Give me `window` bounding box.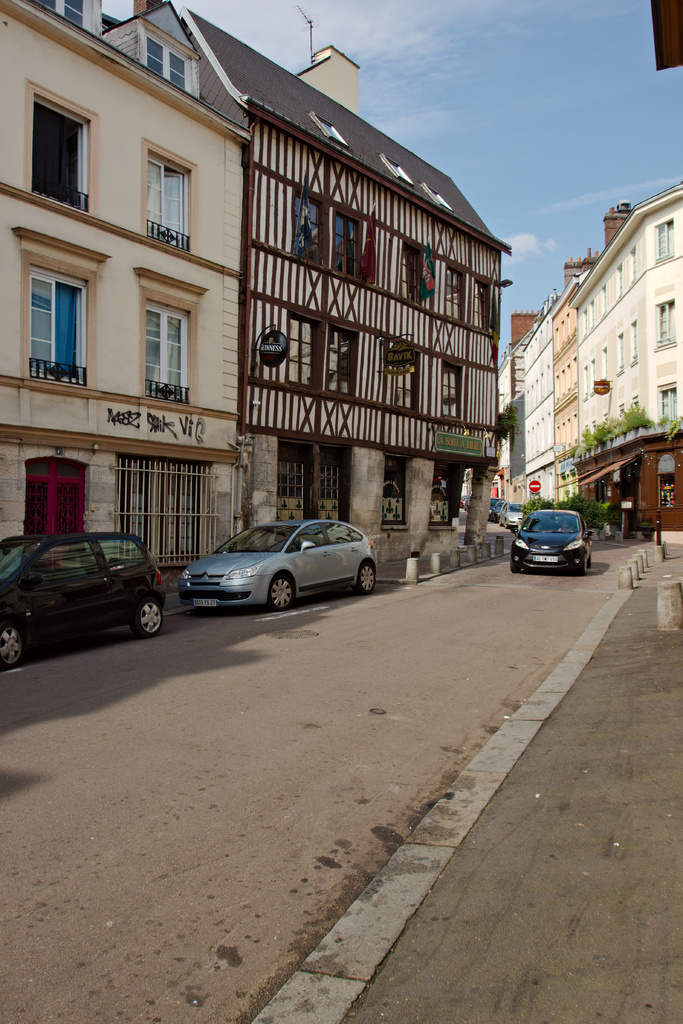
<box>559,369,566,397</box>.
